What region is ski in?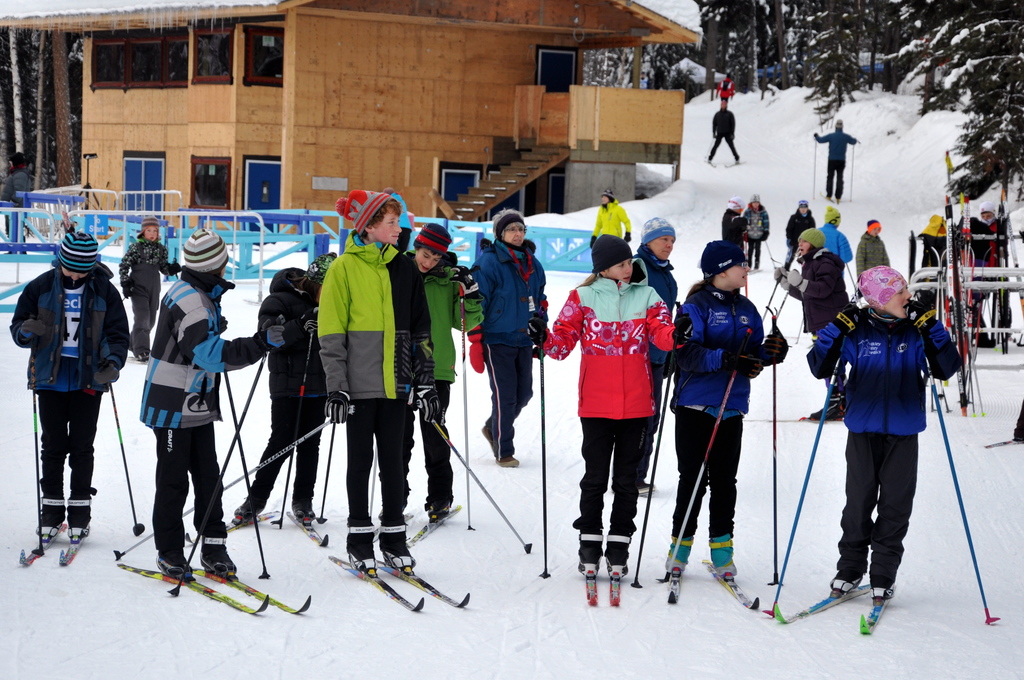
x1=700, y1=565, x2=762, y2=608.
